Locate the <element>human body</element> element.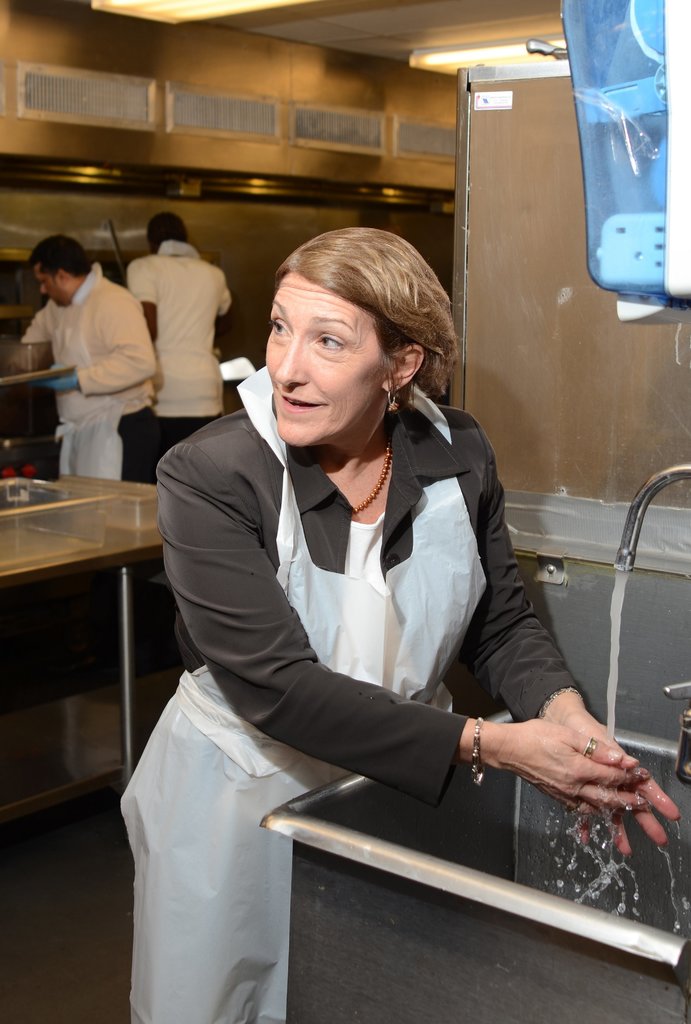
Element bbox: <region>120, 214, 234, 477</region>.
